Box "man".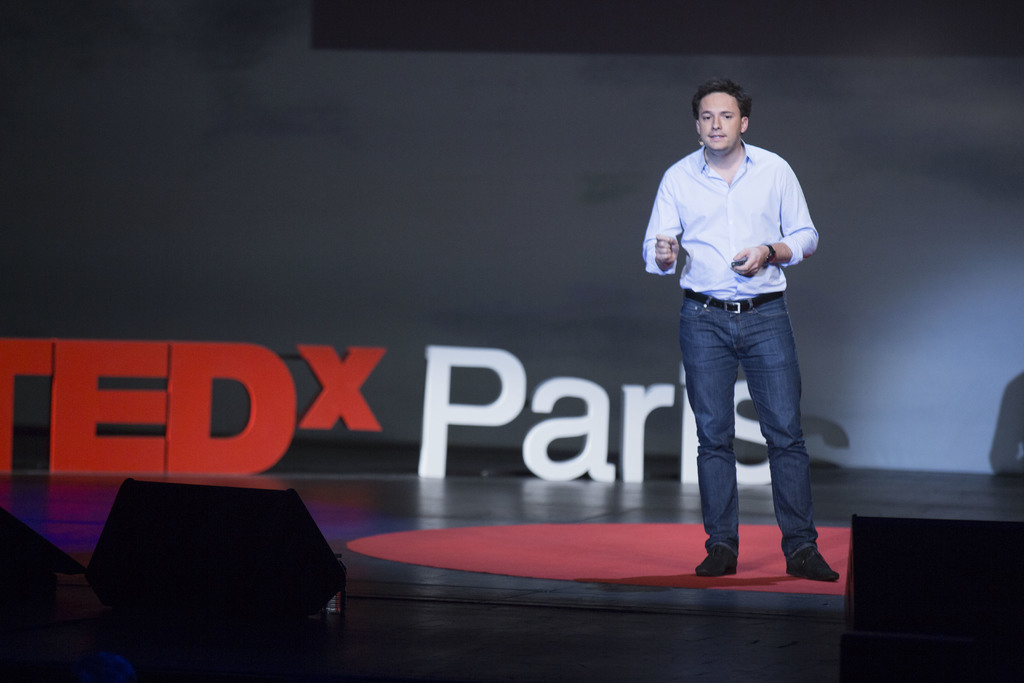
<region>645, 79, 835, 579</region>.
